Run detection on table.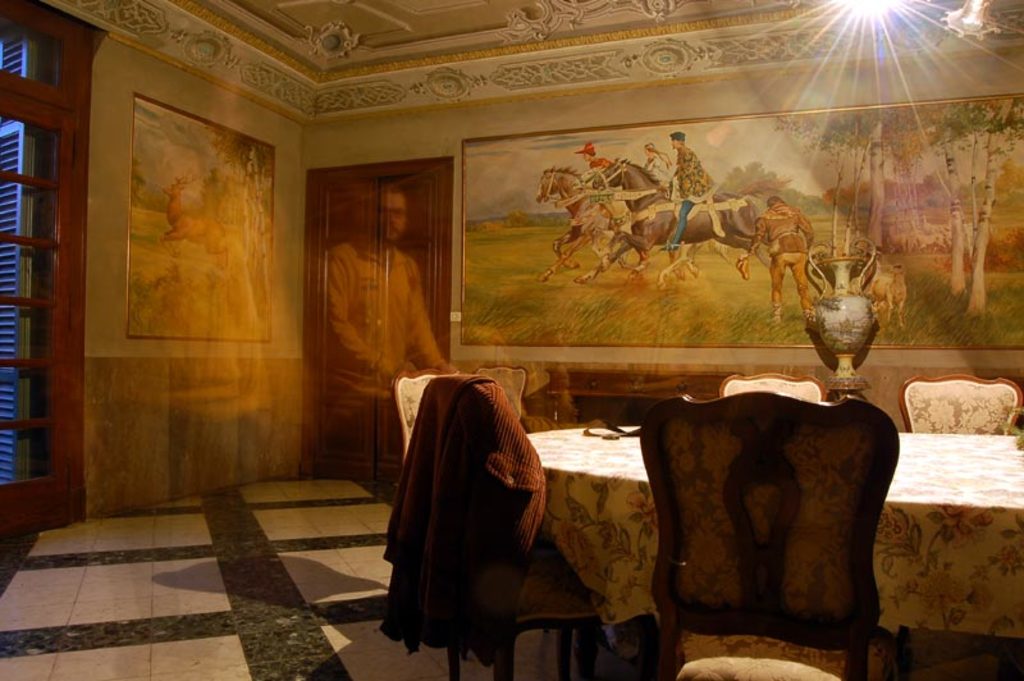
Result: rect(541, 415, 1023, 650).
